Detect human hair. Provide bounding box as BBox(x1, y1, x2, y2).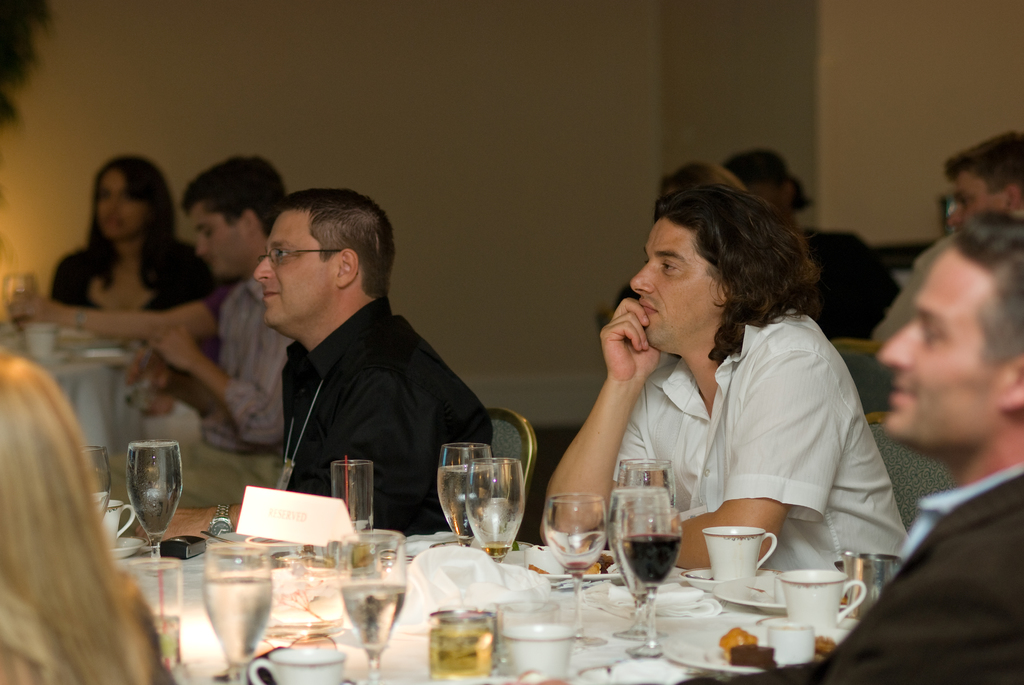
BBox(79, 153, 182, 295).
